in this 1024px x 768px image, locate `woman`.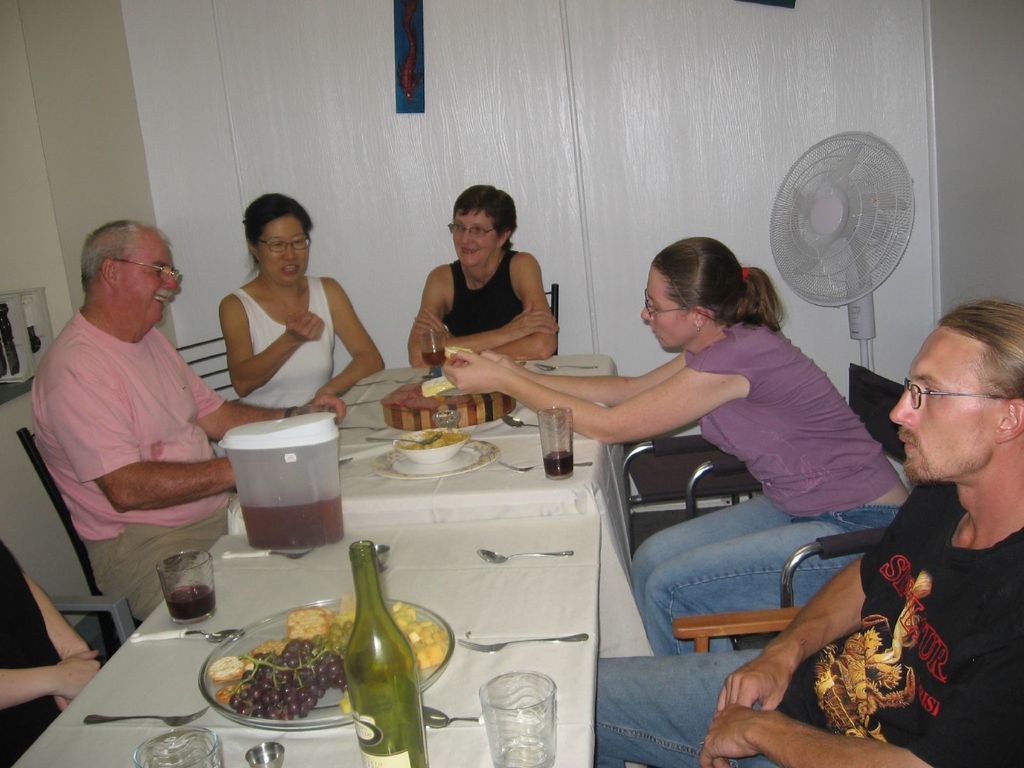
Bounding box: 191/195/370/417.
